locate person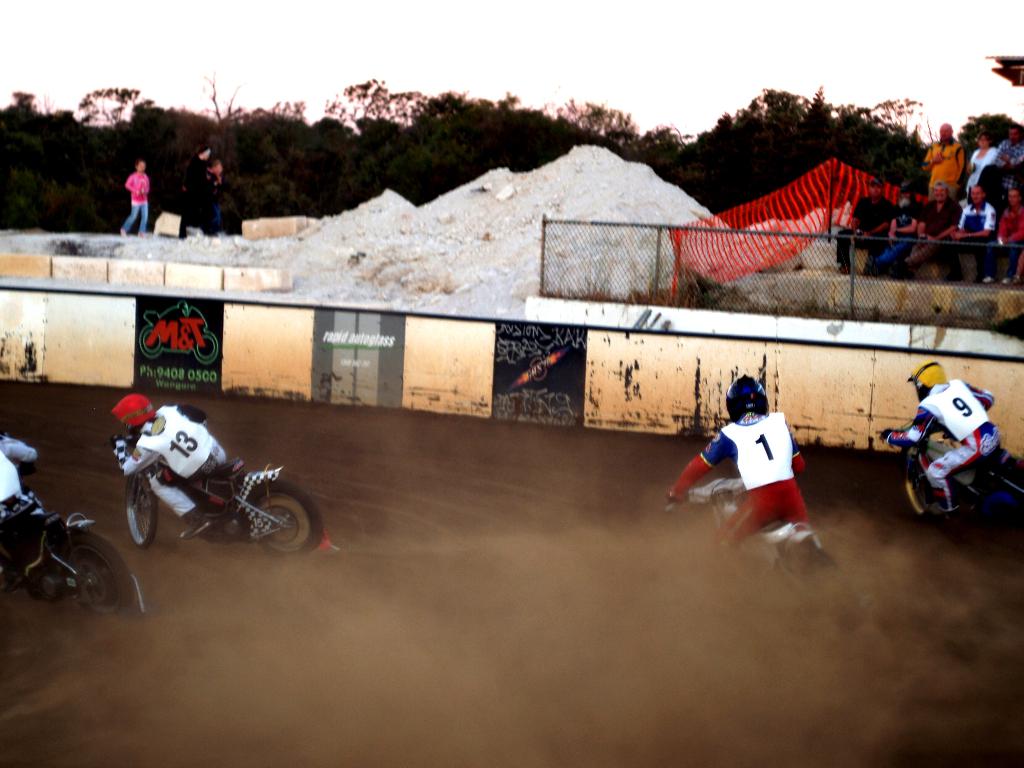
crop(115, 394, 239, 548)
